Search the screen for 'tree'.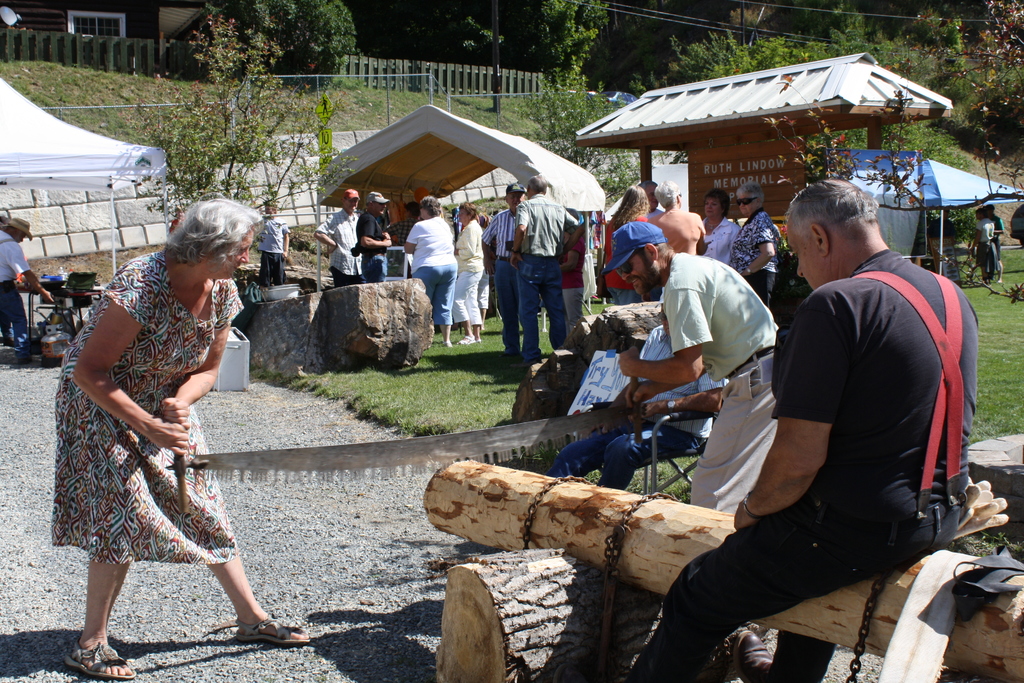
Found at locate(941, 0, 1023, 165).
